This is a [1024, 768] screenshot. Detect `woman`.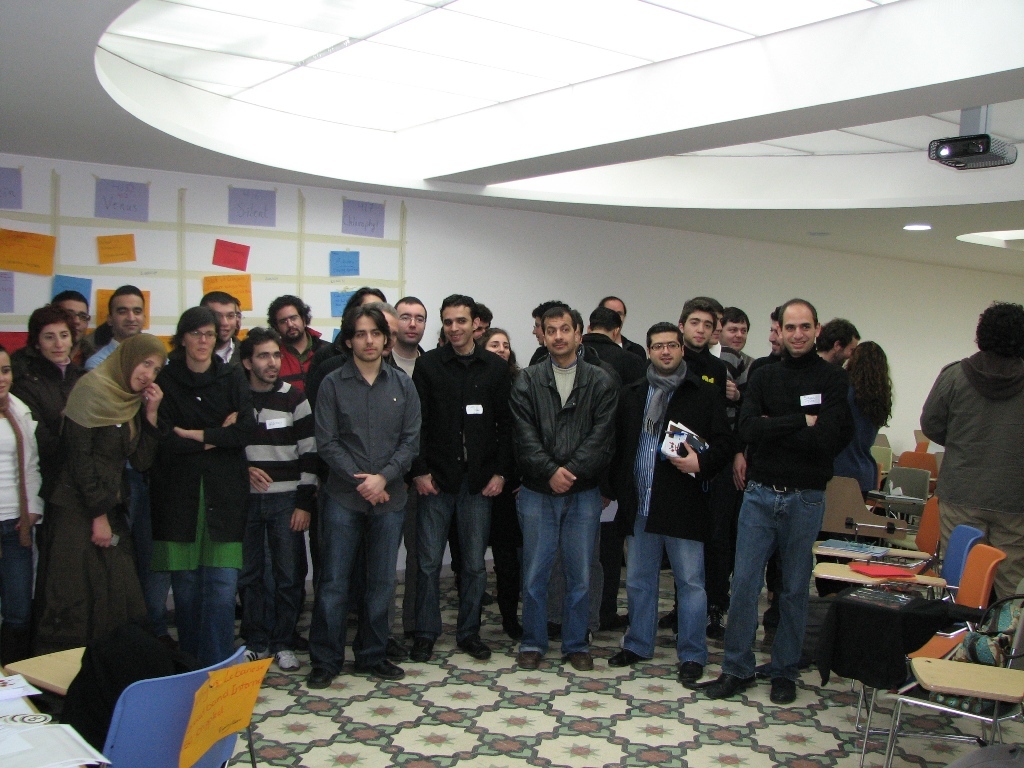
(13,308,86,646).
